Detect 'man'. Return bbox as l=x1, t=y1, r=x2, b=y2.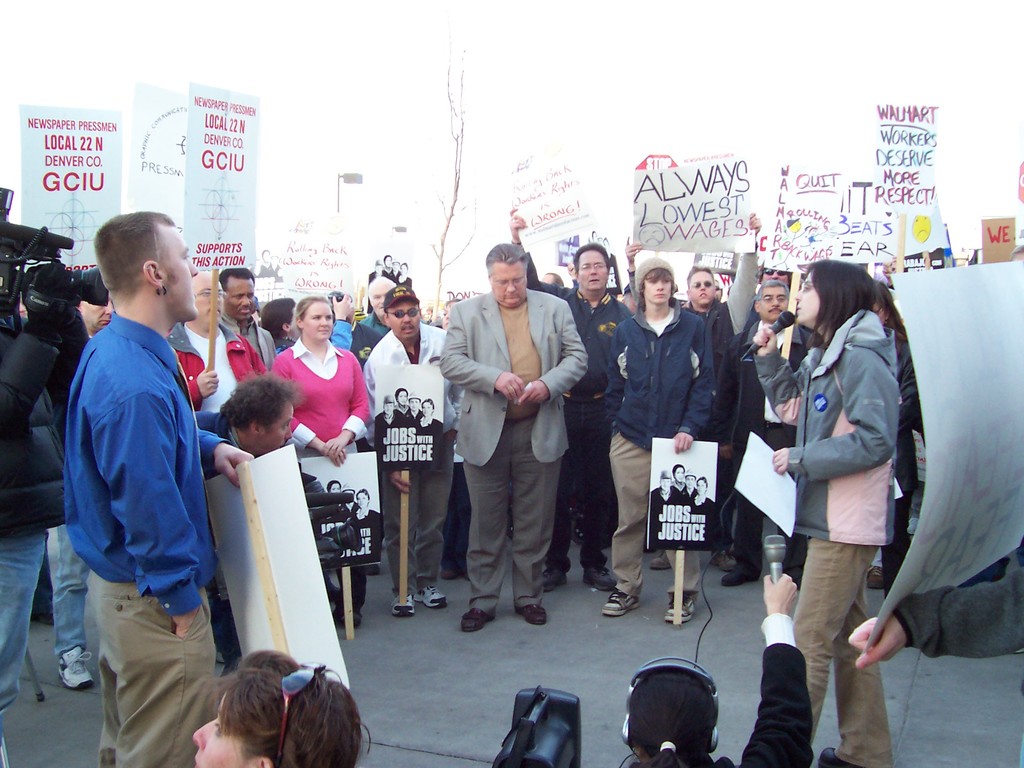
l=48, t=188, r=237, b=760.
